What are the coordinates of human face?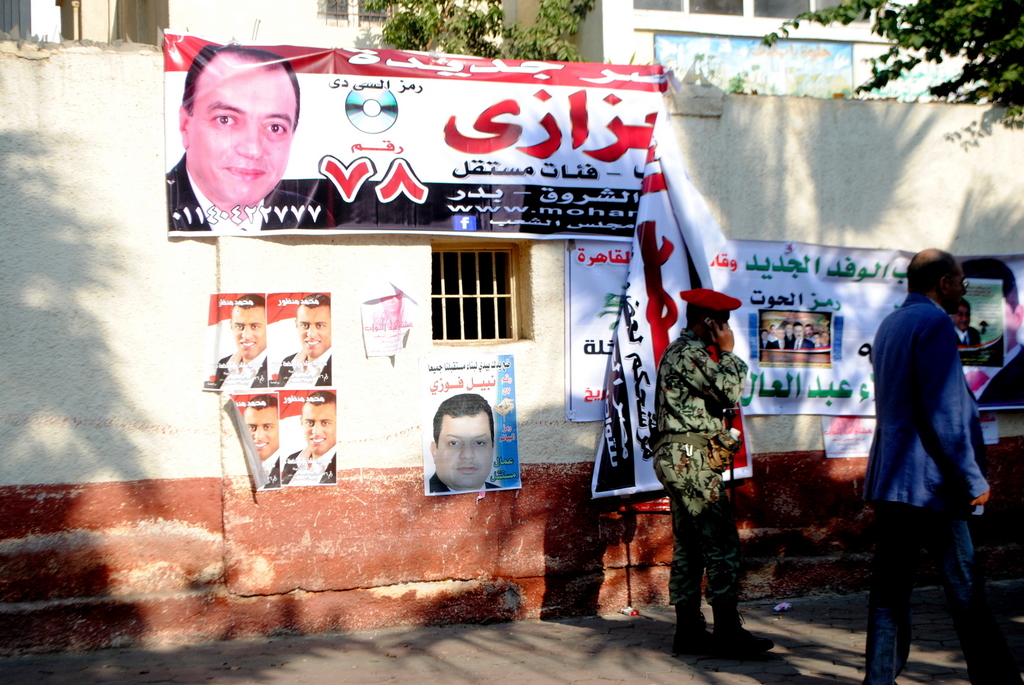
Rect(295, 303, 332, 357).
